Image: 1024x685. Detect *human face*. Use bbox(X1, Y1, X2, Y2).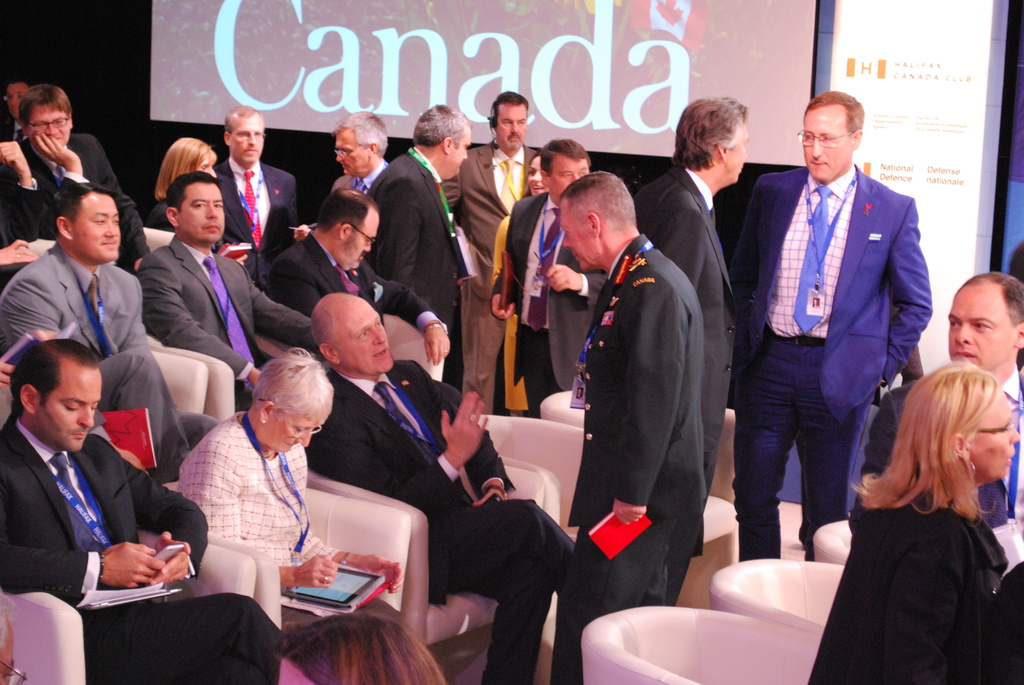
bbox(559, 200, 598, 271).
